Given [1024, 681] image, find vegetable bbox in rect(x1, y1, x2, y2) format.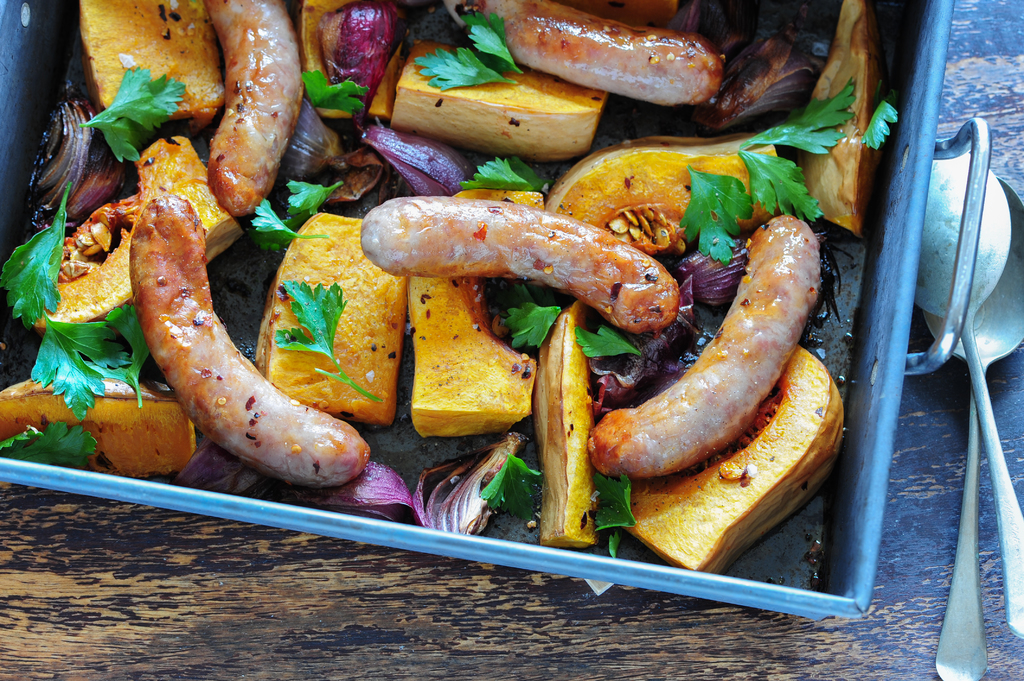
rect(589, 469, 636, 525).
